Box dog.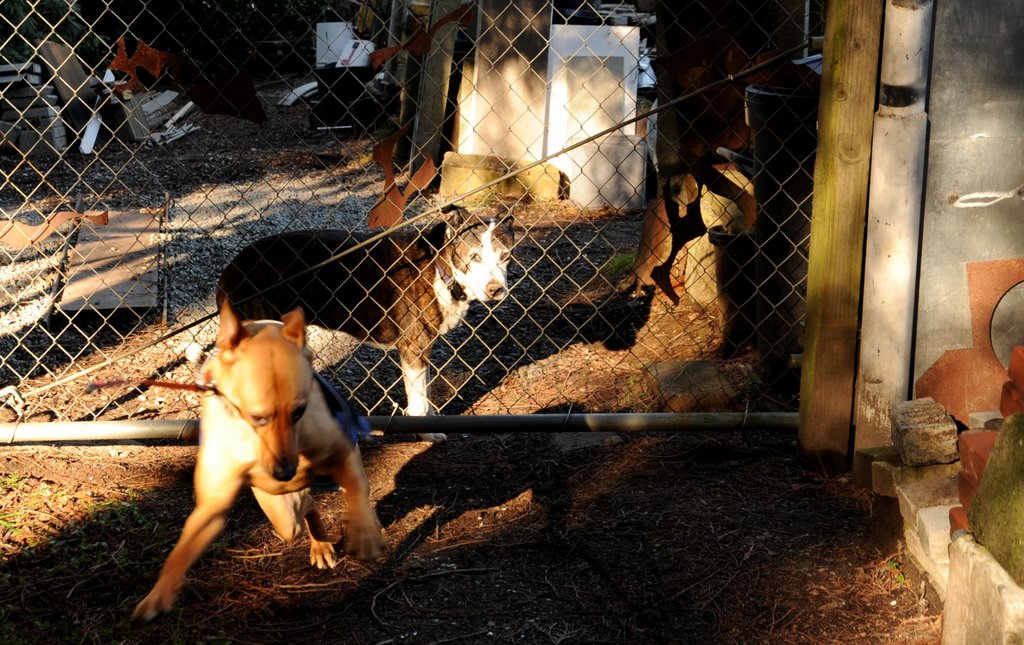
(125, 296, 391, 621).
